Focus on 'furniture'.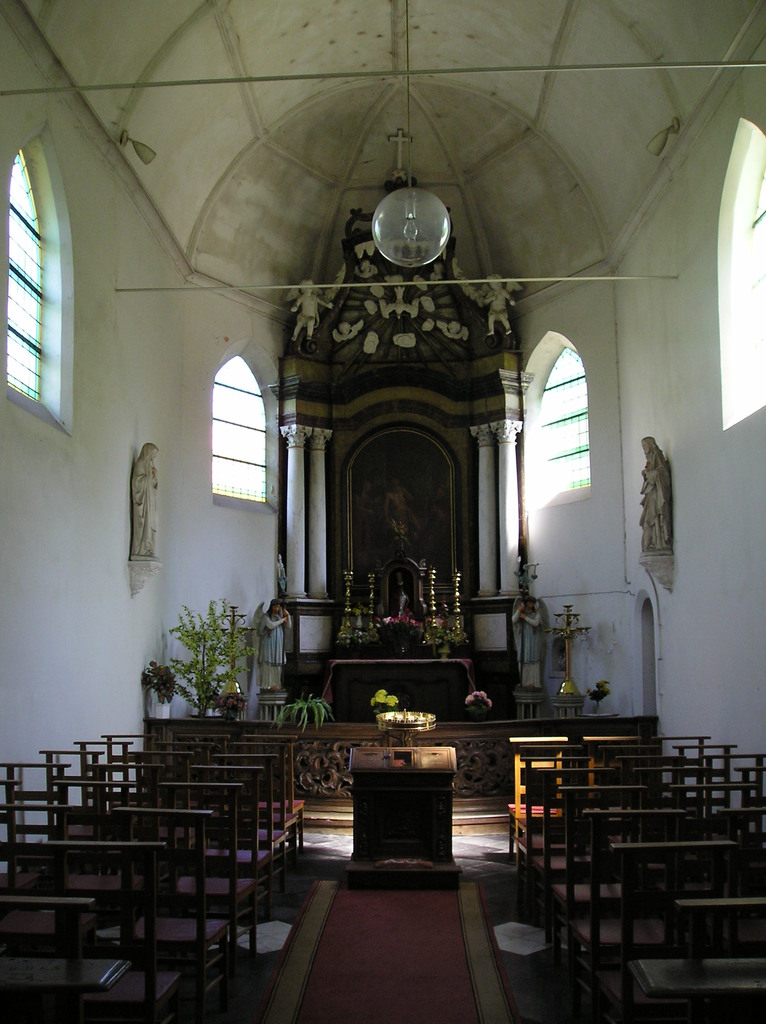
Focused at (left=257, top=694, right=289, bottom=722).
